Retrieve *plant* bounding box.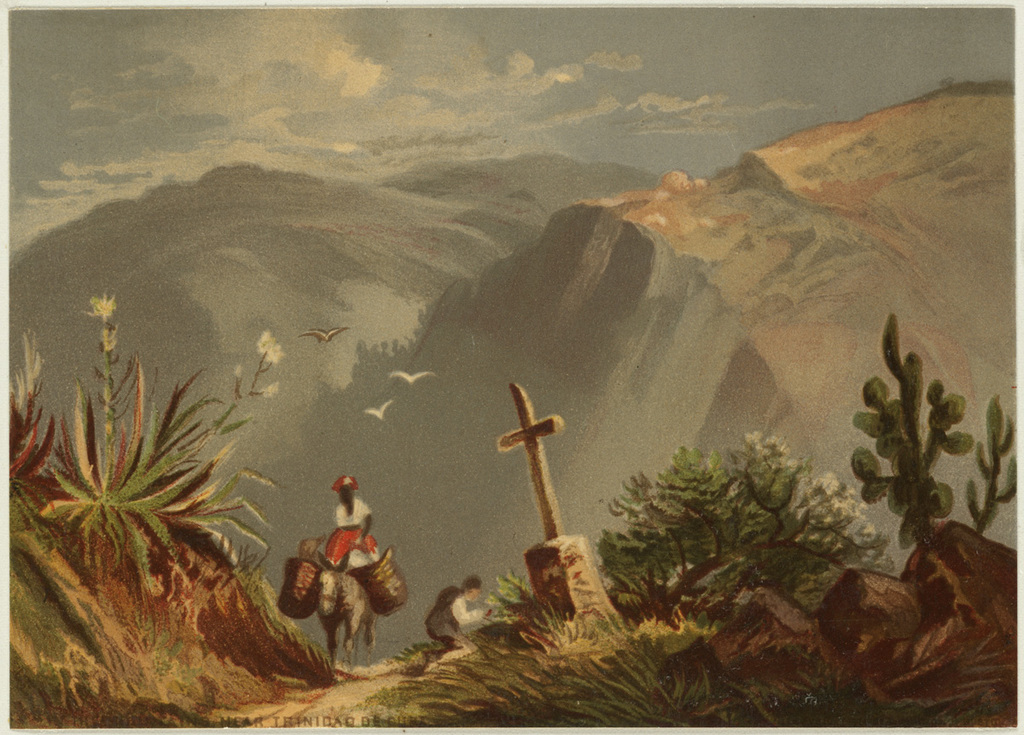
Bounding box: pyautogui.locateOnScreen(596, 417, 904, 627).
